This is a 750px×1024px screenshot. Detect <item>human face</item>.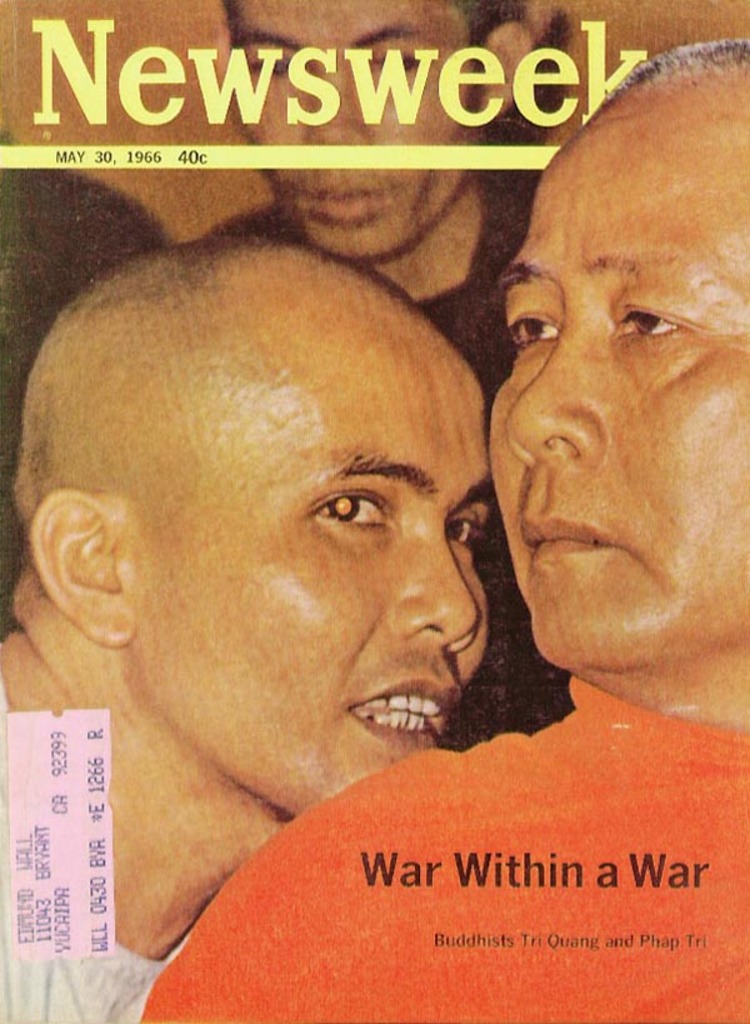
bbox(493, 86, 749, 668).
